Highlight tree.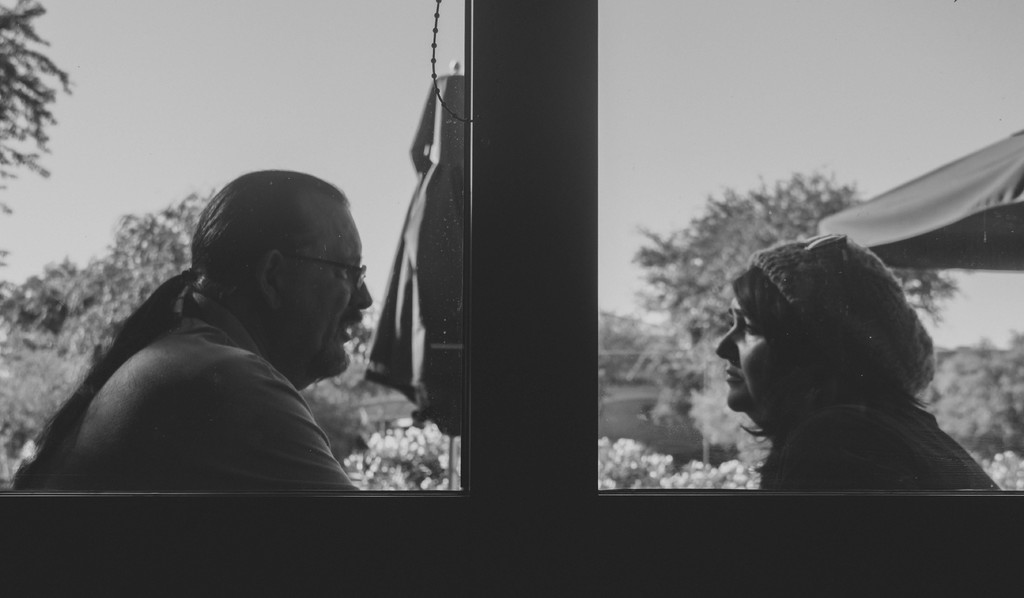
Highlighted region: bbox=[635, 168, 964, 403].
